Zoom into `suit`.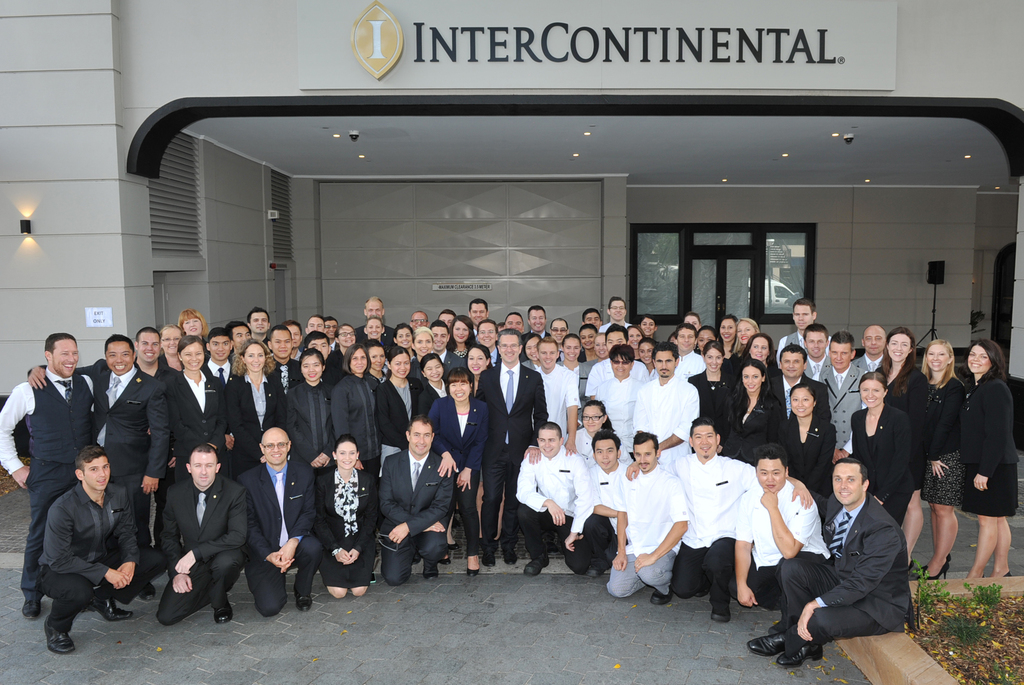
Zoom target: 770, 373, 828, 431.
